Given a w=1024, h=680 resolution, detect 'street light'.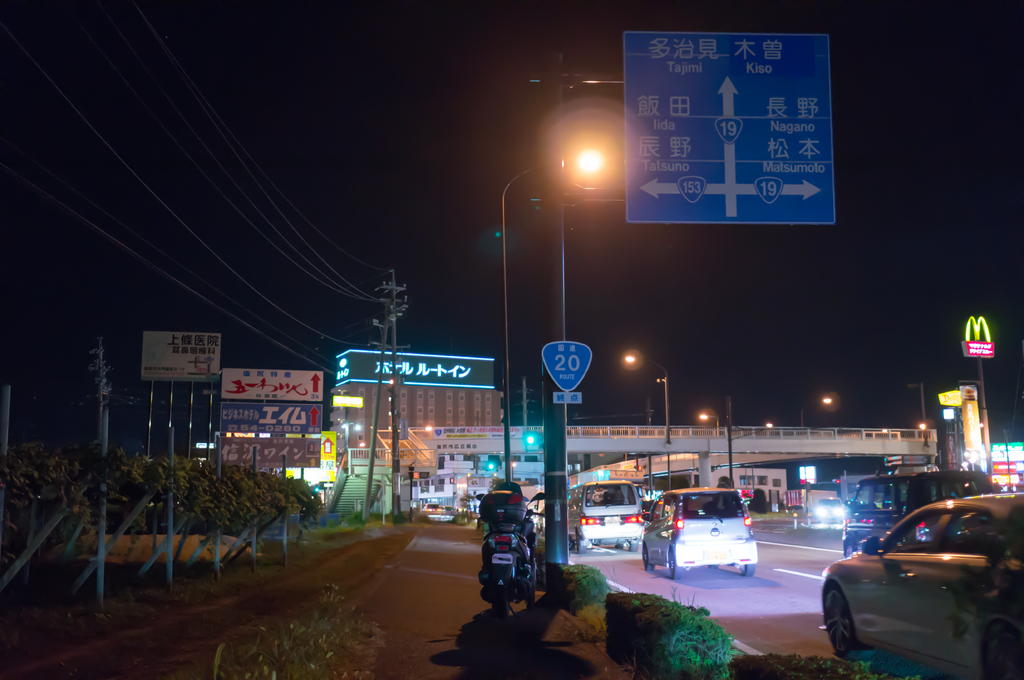
bbox=(694, 408, 740, 484).
